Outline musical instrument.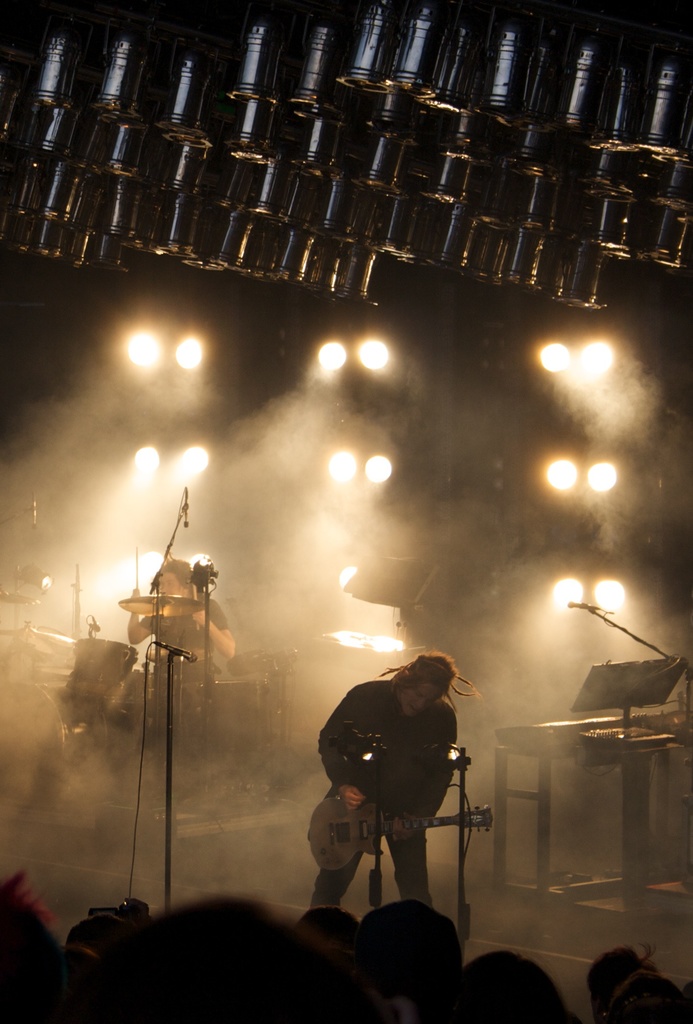
Outline: select_region(110, 589, 211, 619).
